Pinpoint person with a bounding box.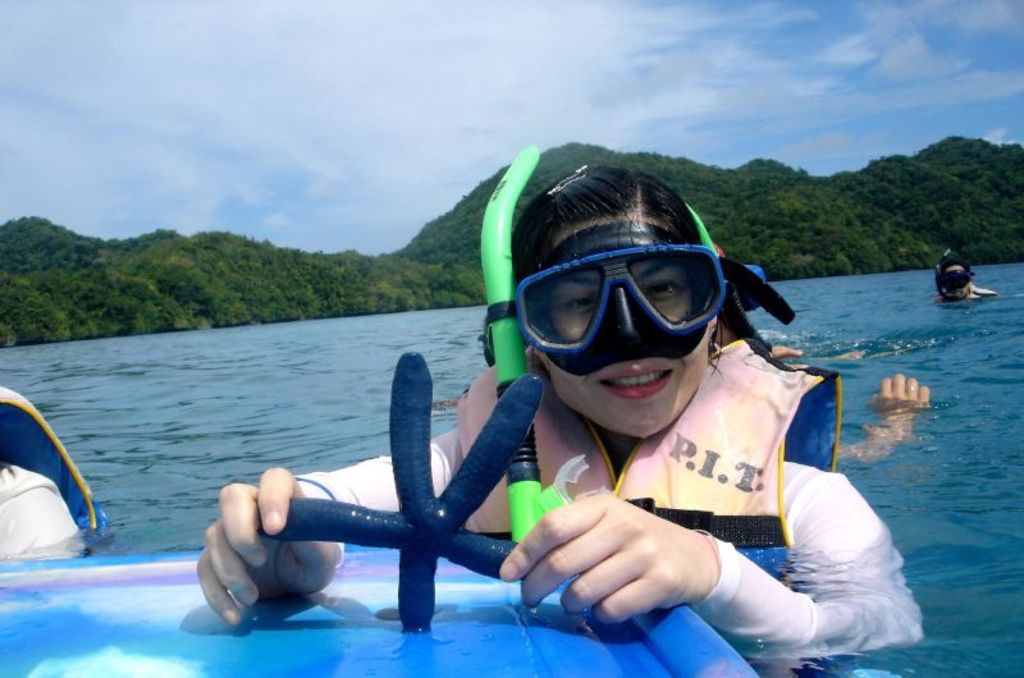
931,248,995,306.
